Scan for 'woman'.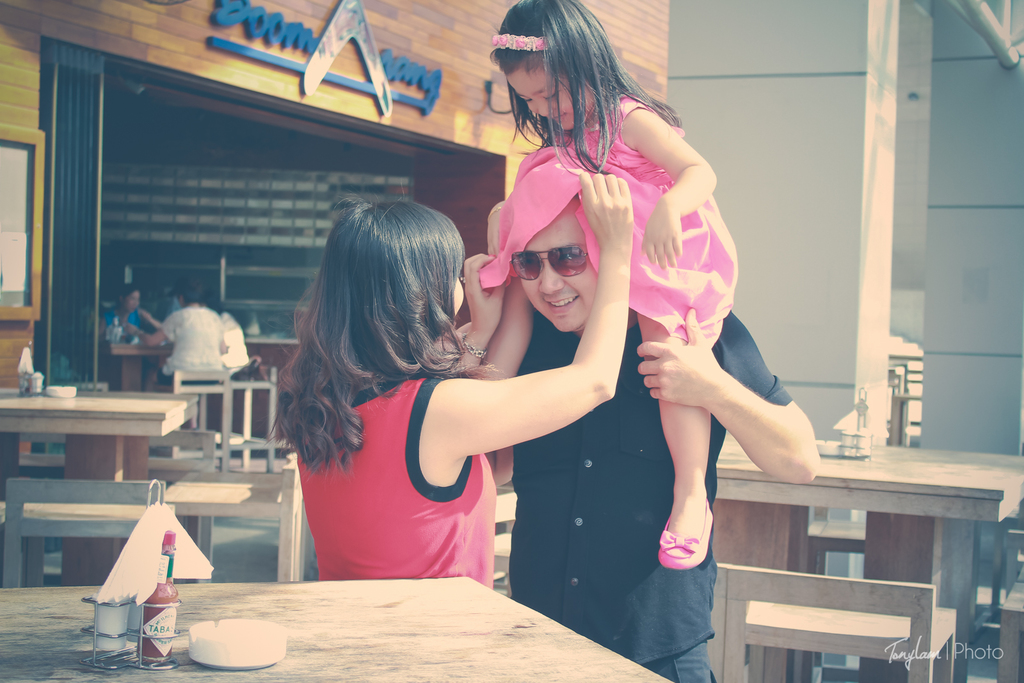
Scan result: x1=124, y1=277, x2=223, y2=388.
